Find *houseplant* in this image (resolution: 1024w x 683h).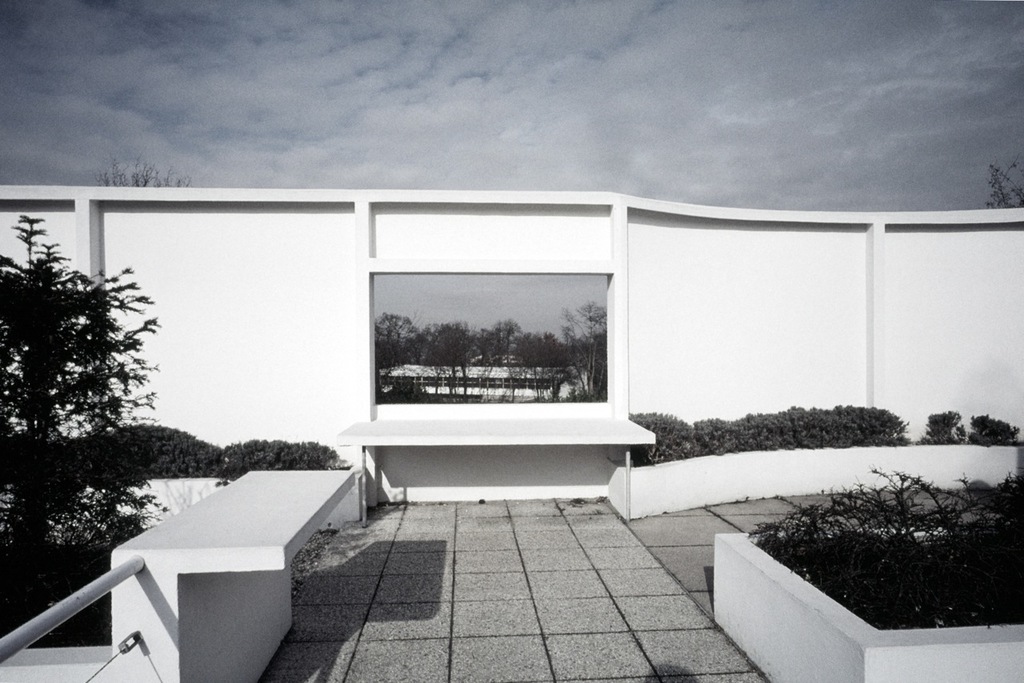
Rect(224, 442, 352, 491).
